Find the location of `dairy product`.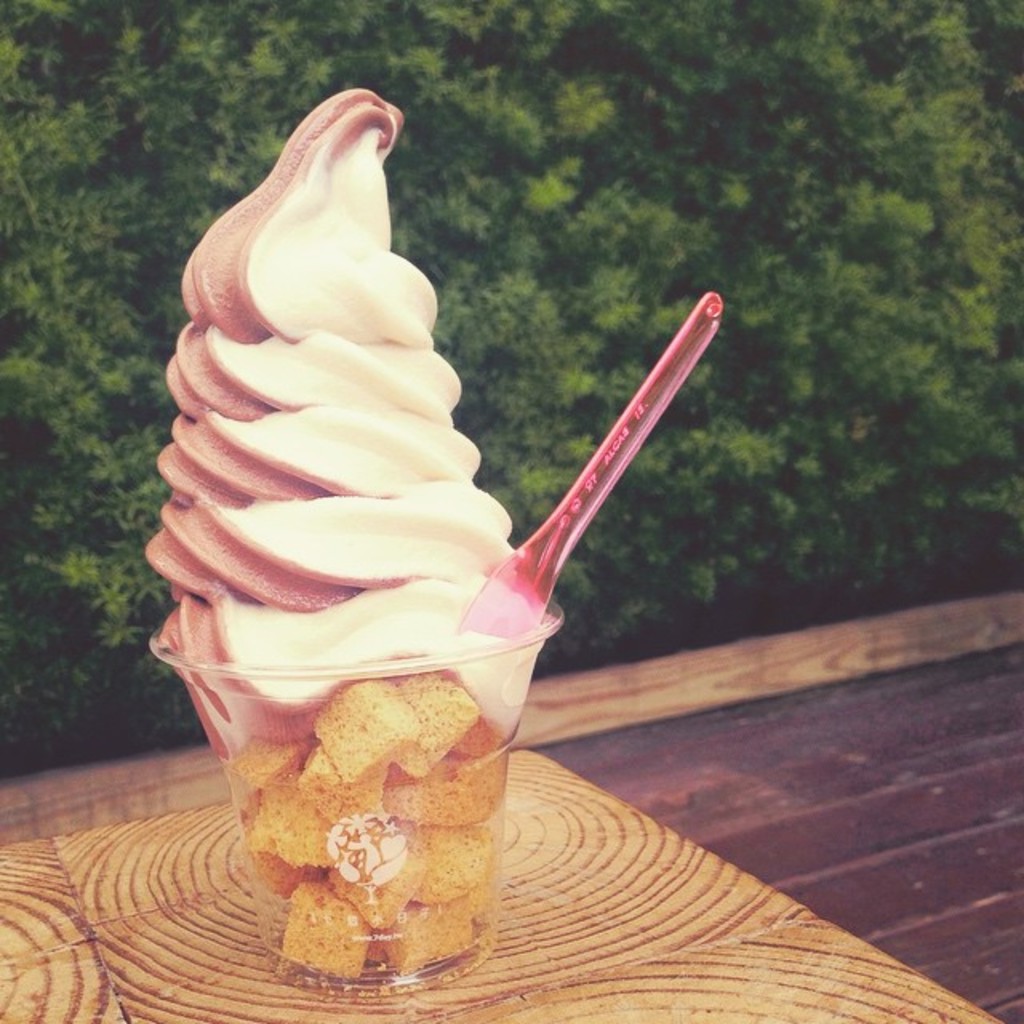
Location: box(142, 90, 549, 768).
